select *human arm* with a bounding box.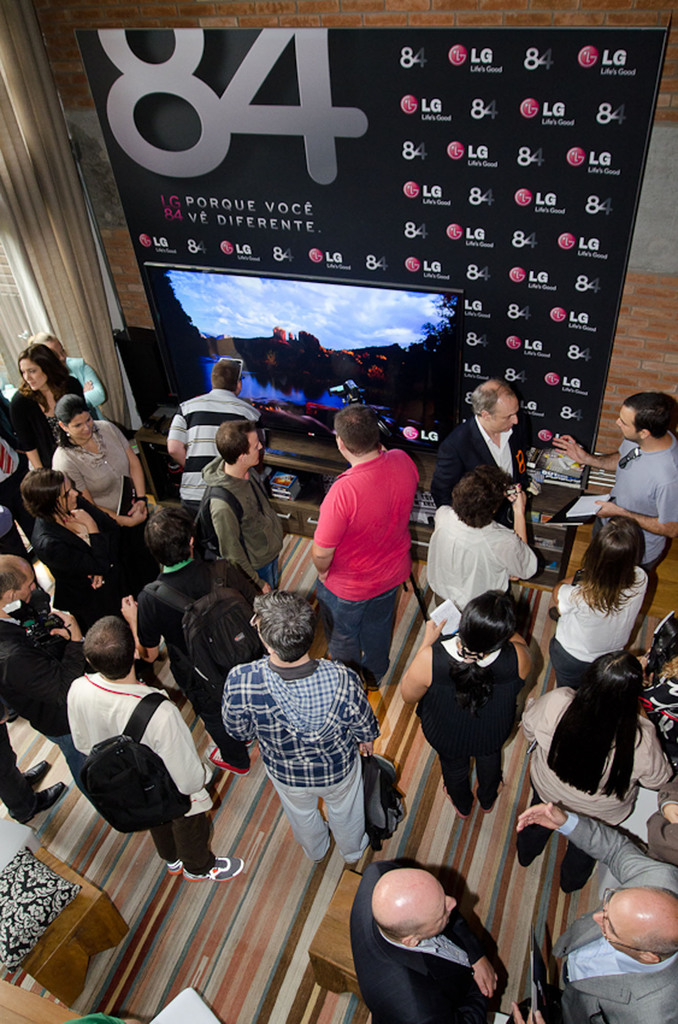
{"left": 506, "top": 483, "right": 529, "bottom": 578}.
